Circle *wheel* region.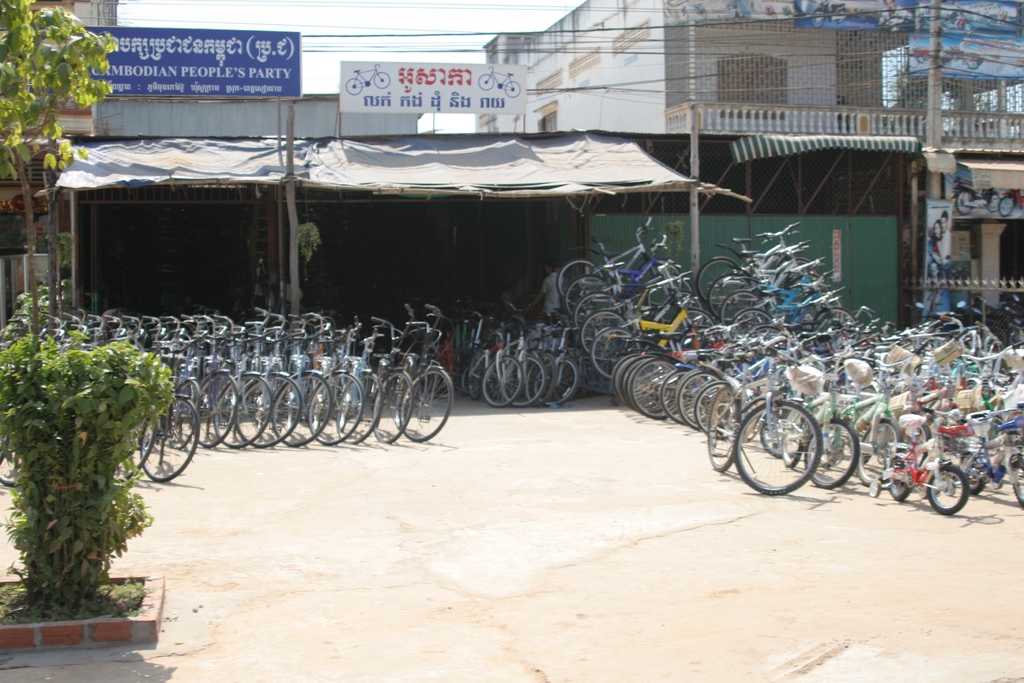
Region: <bbox>0, 435, 27, 489</bbox>.
